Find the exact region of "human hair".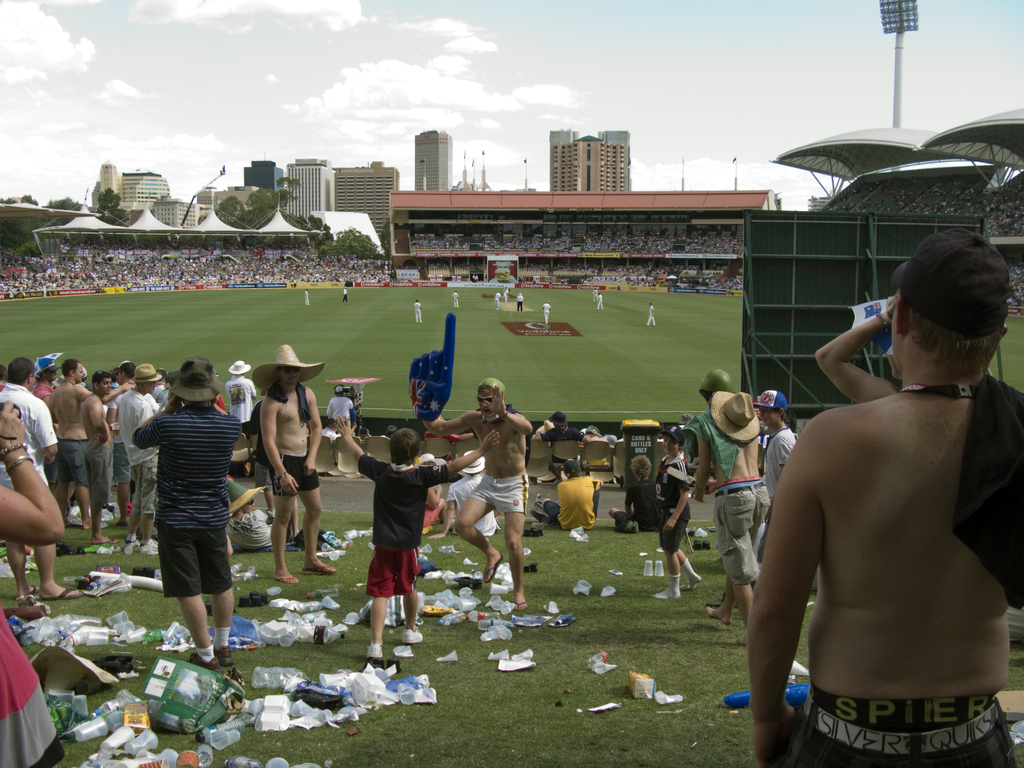
Exact region: region(119, 362, 136, 381).
